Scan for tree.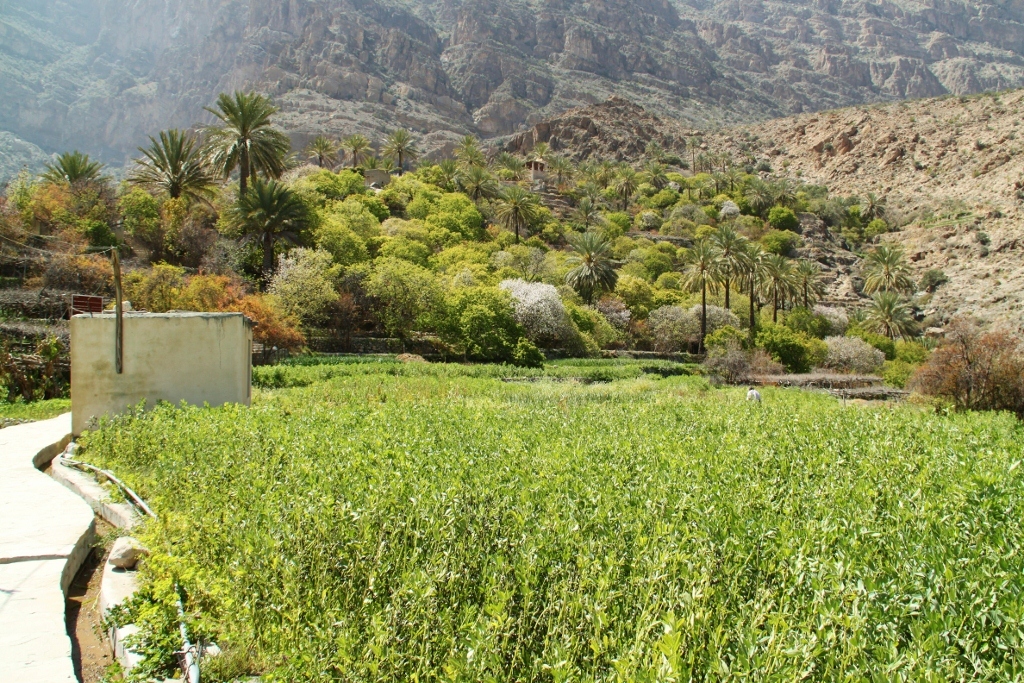
Scan result: 646 168 663 181.
